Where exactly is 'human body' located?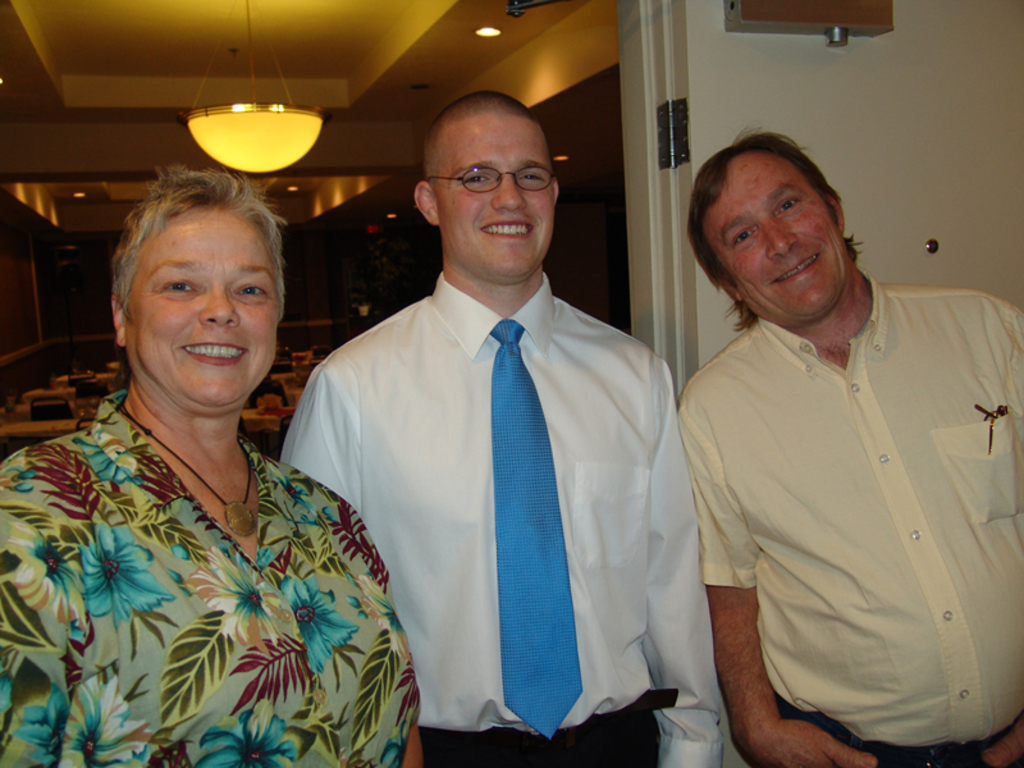
Its bounding box is locate(0, 159, 426, 767).
